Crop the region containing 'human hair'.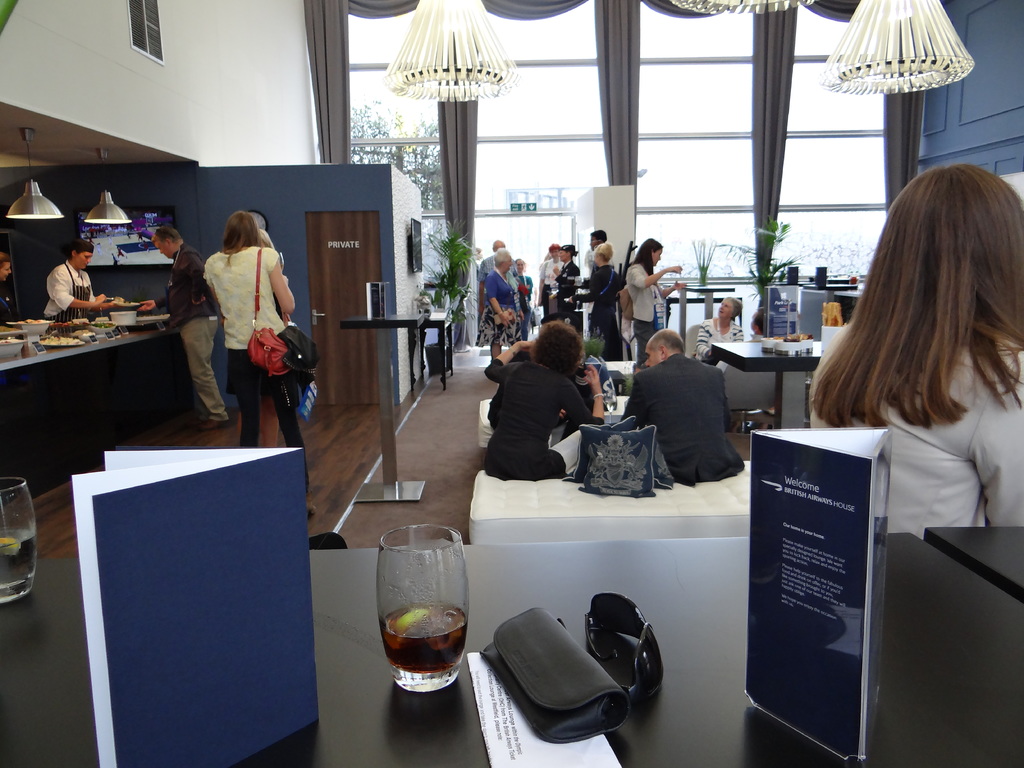
Crop region: x1=150, y1=224, x2=184, y2=245.
